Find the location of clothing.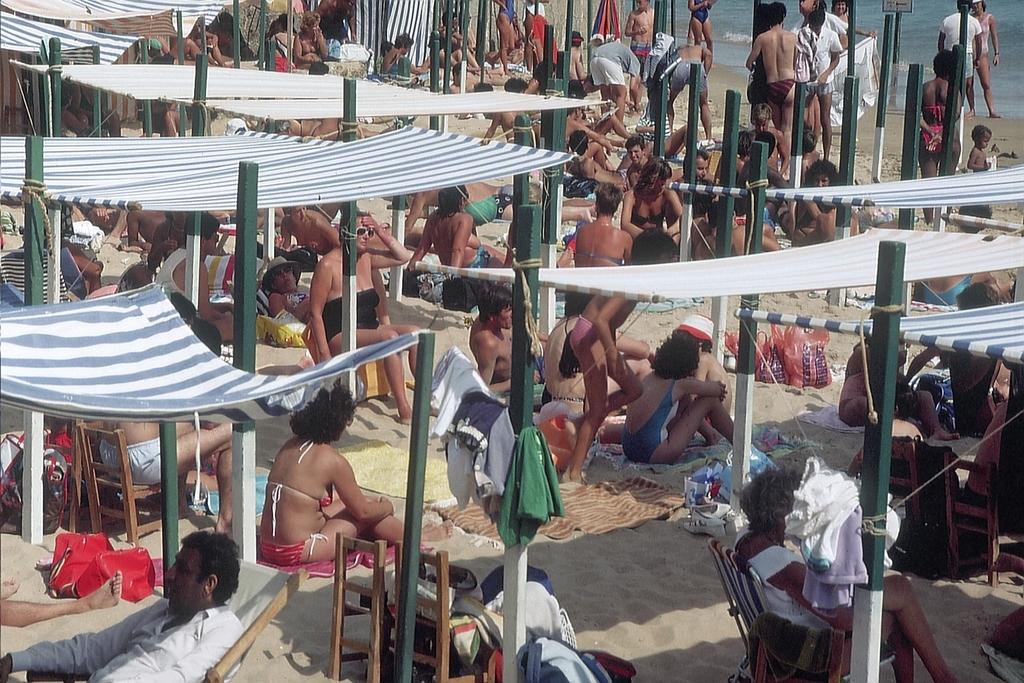
Location: detection(507, 419, 557, 561).
